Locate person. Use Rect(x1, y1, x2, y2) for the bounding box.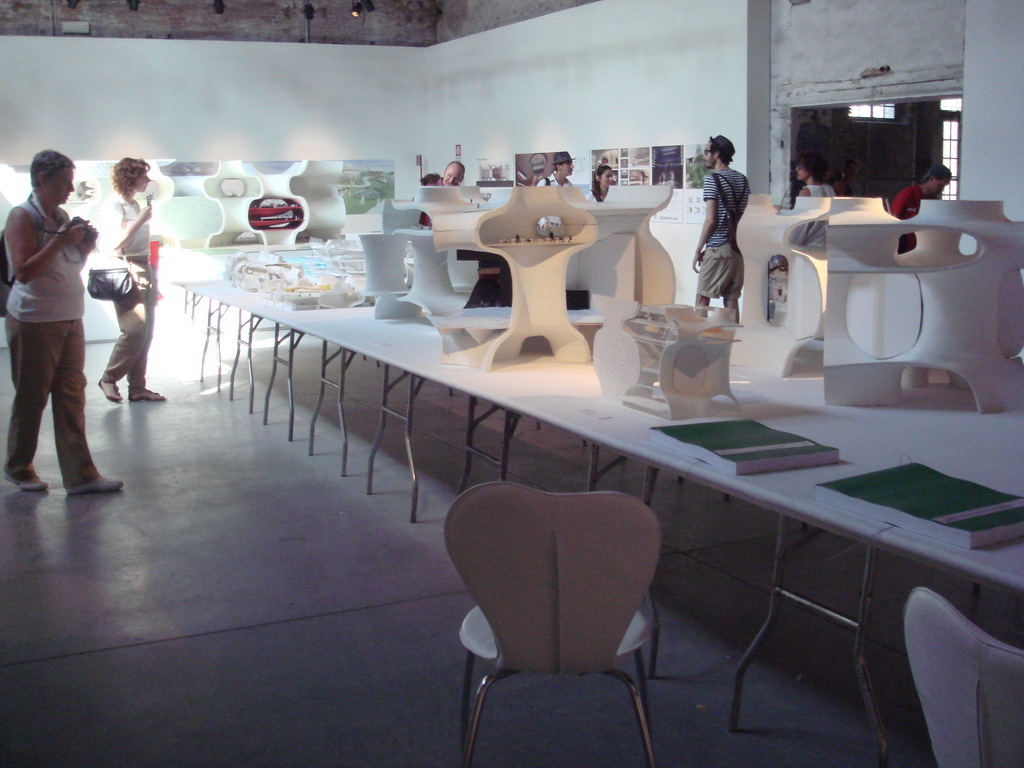
Rect(891, 163, 954, 256).
